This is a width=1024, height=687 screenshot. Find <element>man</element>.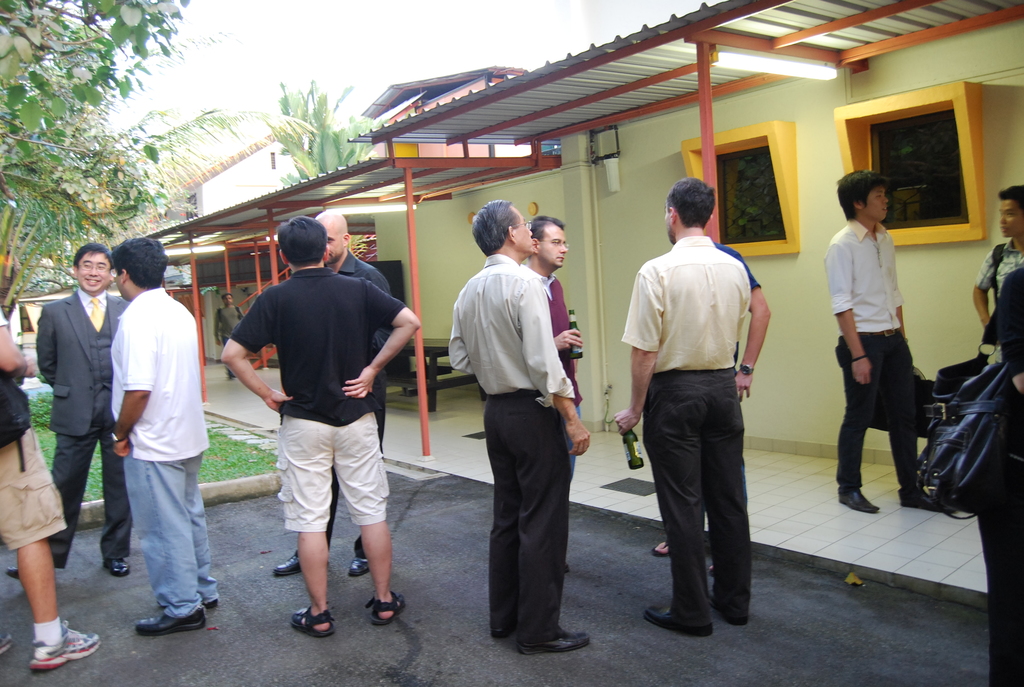
Bounding box: 106 240 223 635.
